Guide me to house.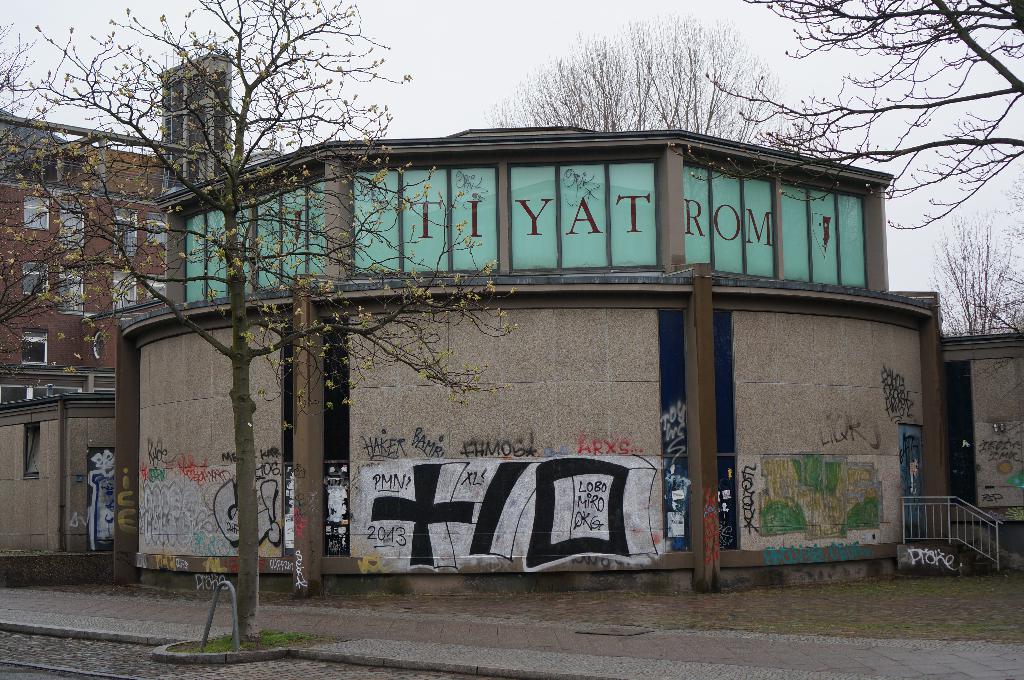
Guidance: bbox(0, 47, 229, 399).
